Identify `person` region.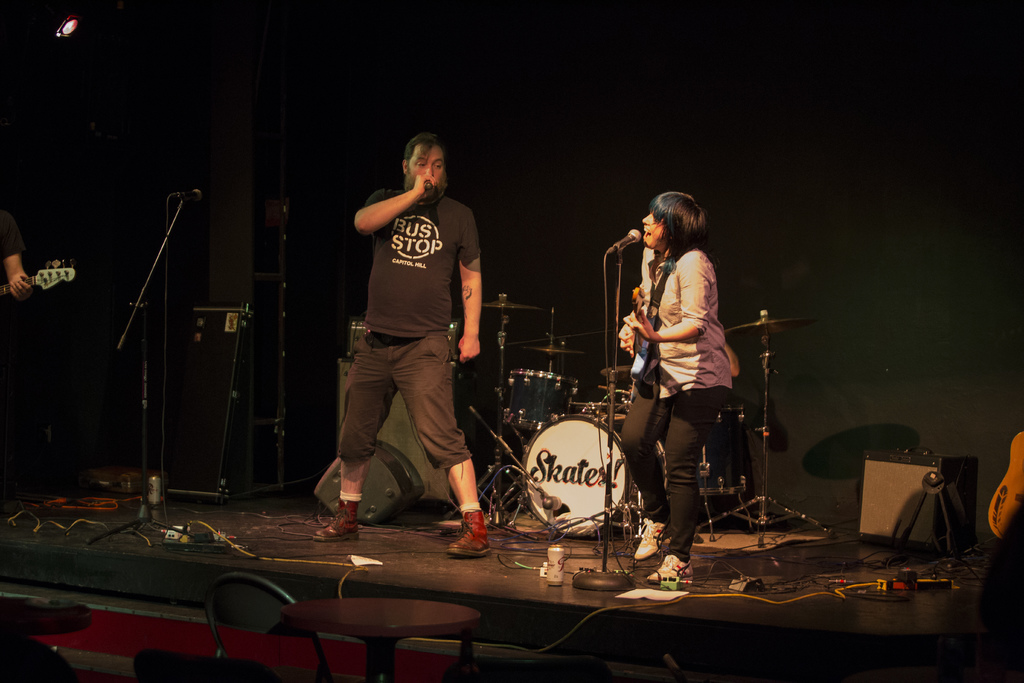
Region: select_region(346, 131, 481, 565).
